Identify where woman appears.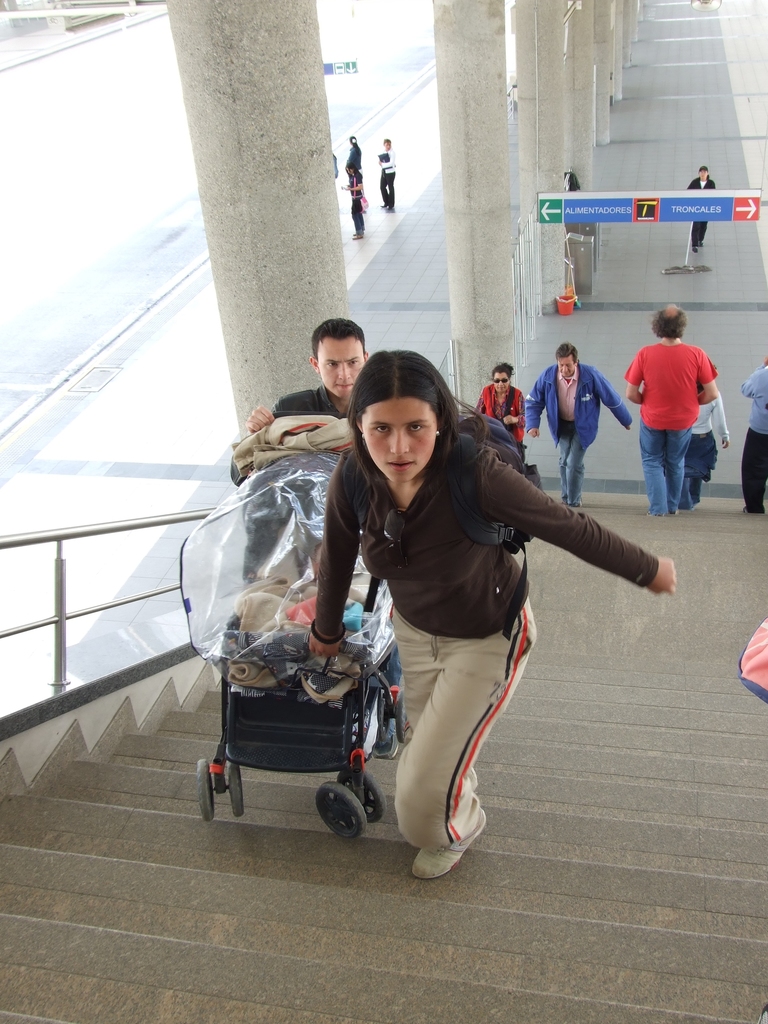
Appears at select_region(474, 364, 531, 447).
